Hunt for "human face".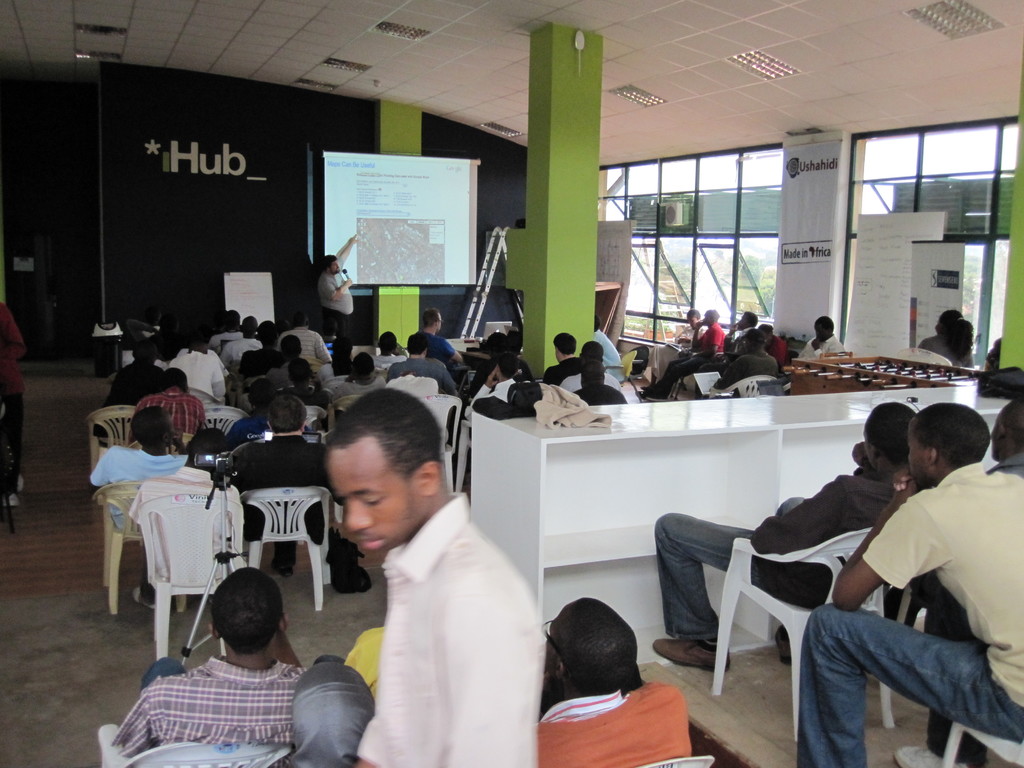
Hunted down at [left=909, top=426, right=931, bottom=486].
